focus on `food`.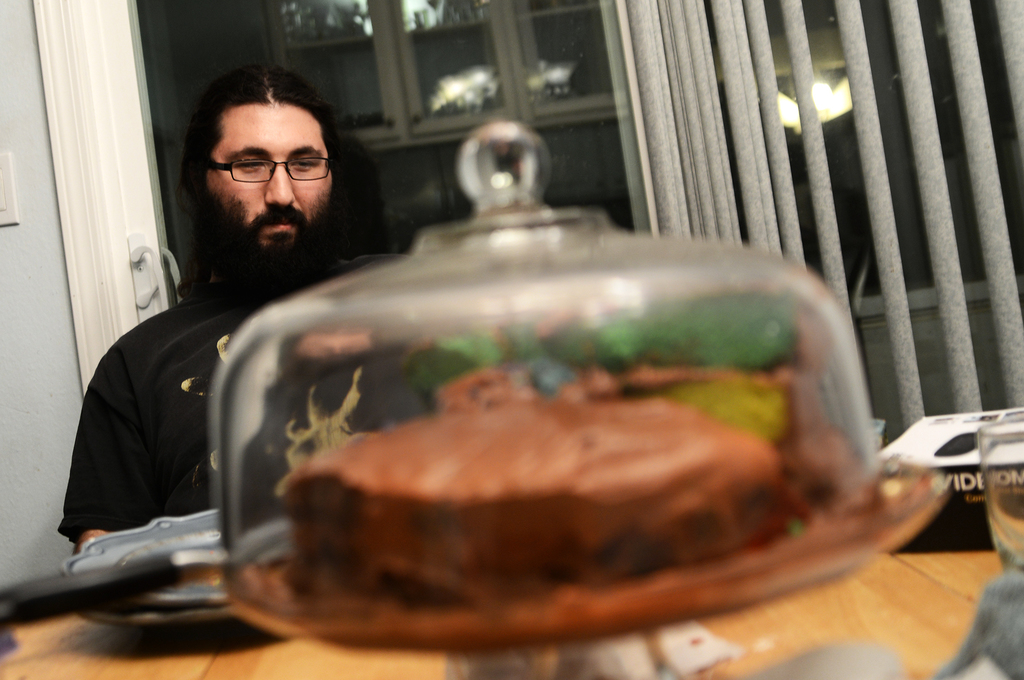
Focused at pyautogui.locateOnScreen(280, 303, 855, 613).
